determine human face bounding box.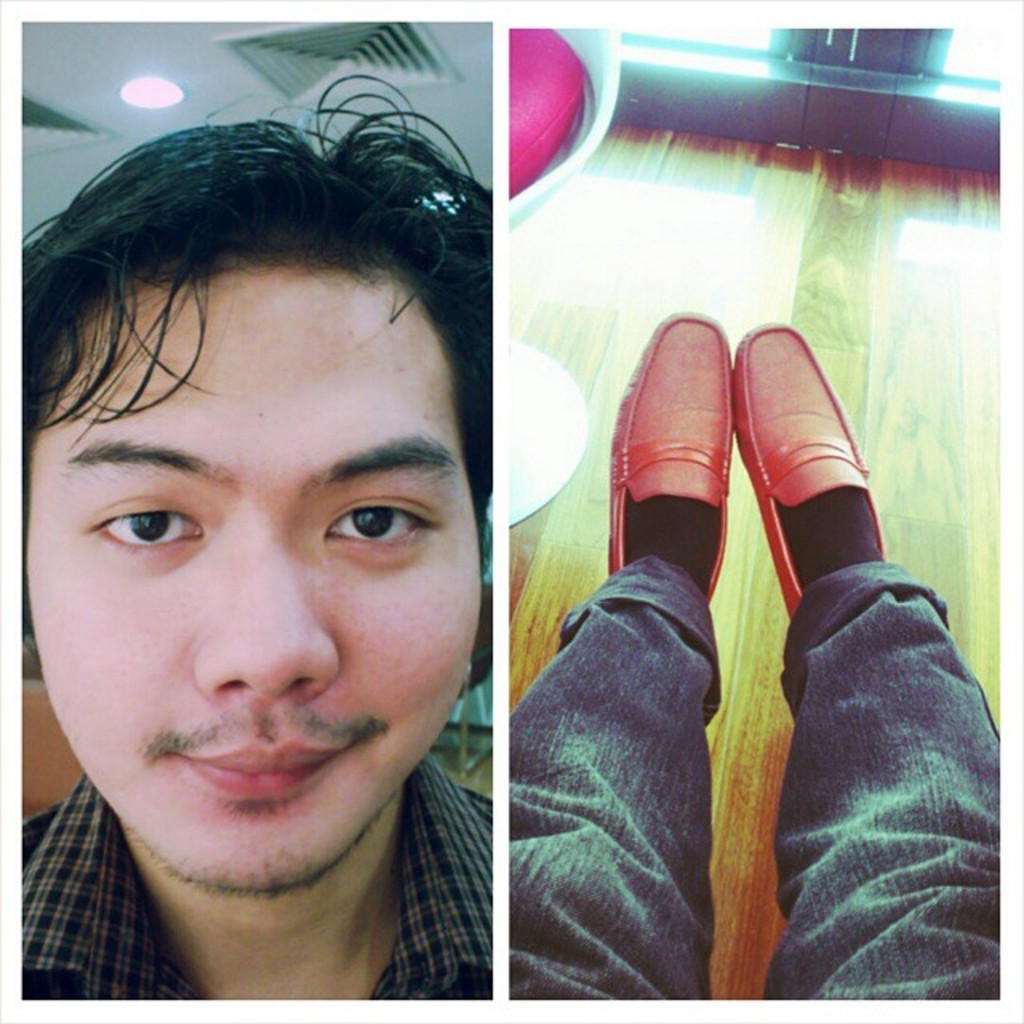
Determined: [22,272,478,888].
